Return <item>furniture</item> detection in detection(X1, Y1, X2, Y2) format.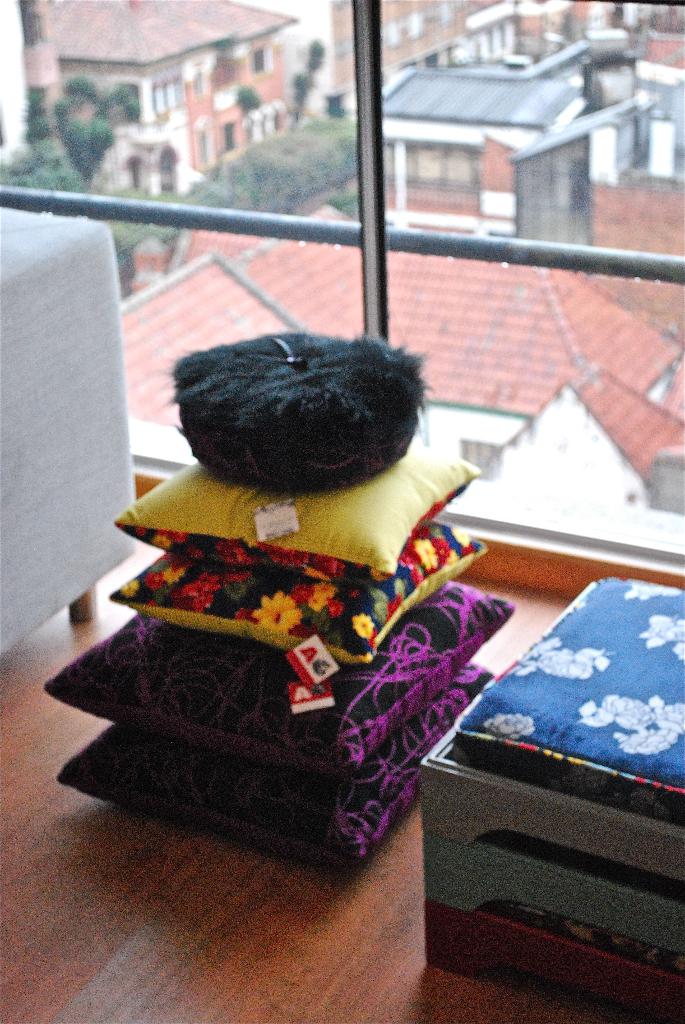
detection(0, 202, 141, 653).
